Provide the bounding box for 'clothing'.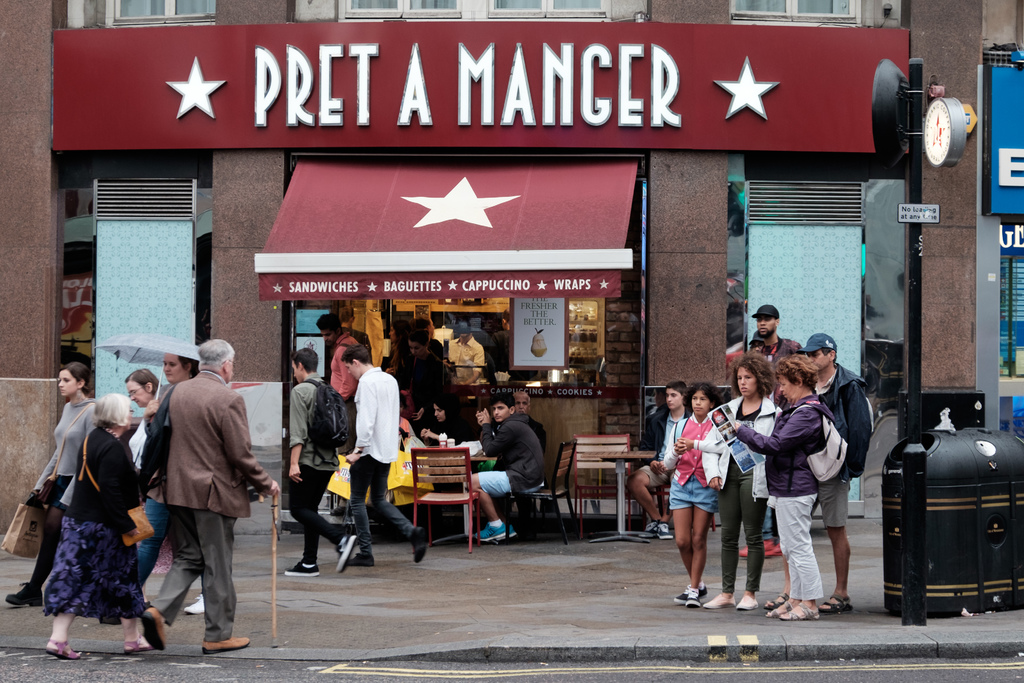
(left=284, top=373, right=360, bottom=483).
